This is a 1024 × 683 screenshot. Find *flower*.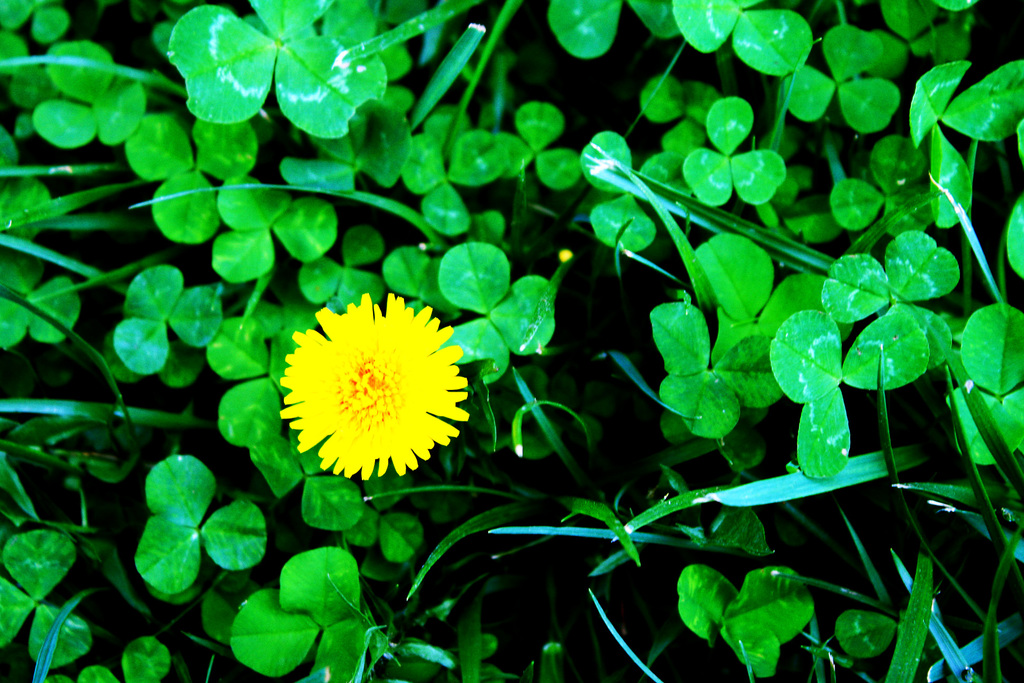
Bounding box: Rect(276, 300, 467, 480).
